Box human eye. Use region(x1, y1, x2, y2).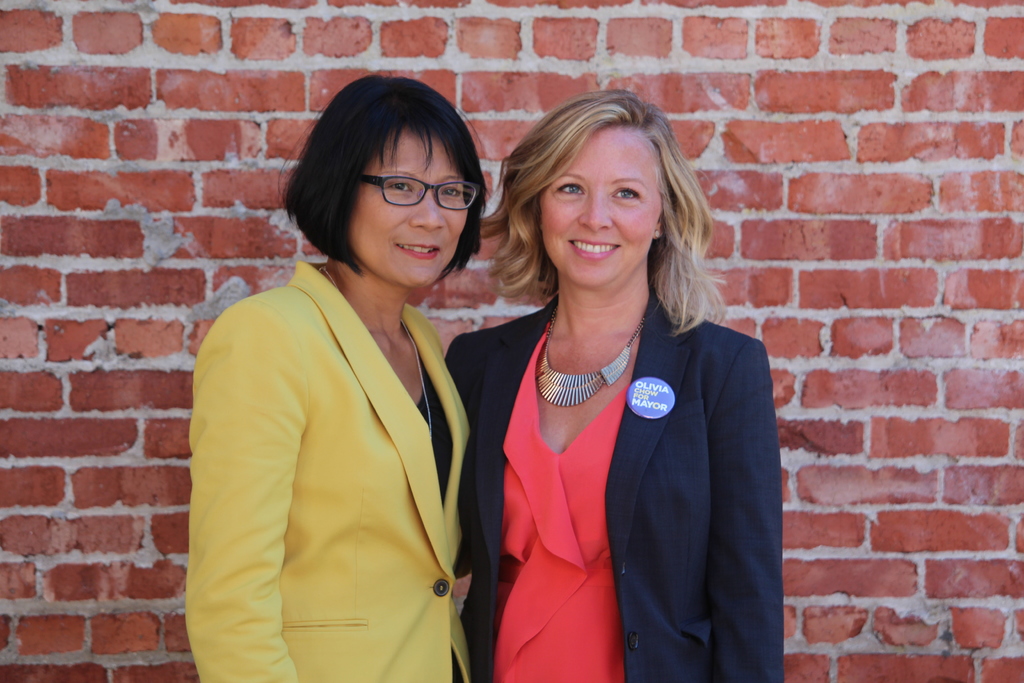
region(435, 183, 465, 199).
